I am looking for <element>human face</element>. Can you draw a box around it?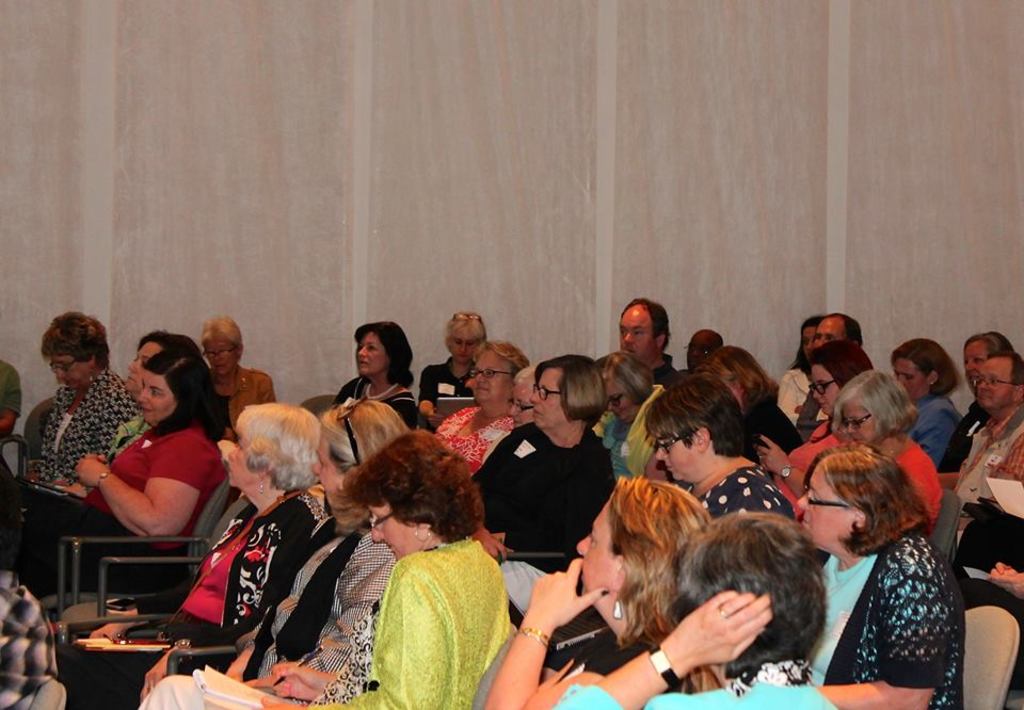
Sure, the bounding box is bbox=[447, 329, 474, 360].
